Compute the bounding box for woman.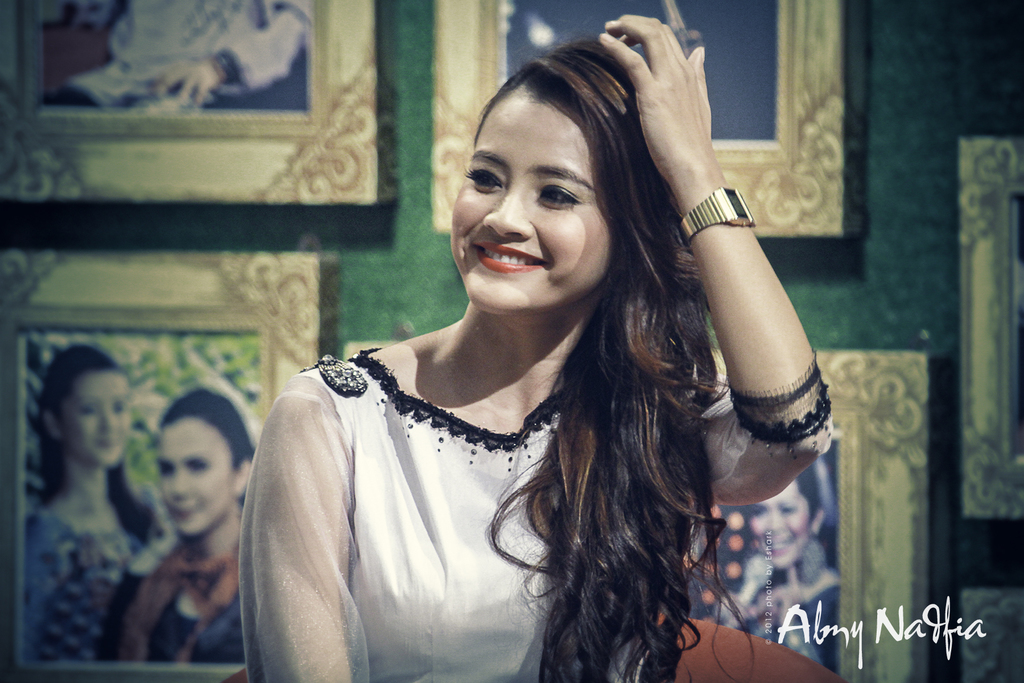
104:386:272:667.
